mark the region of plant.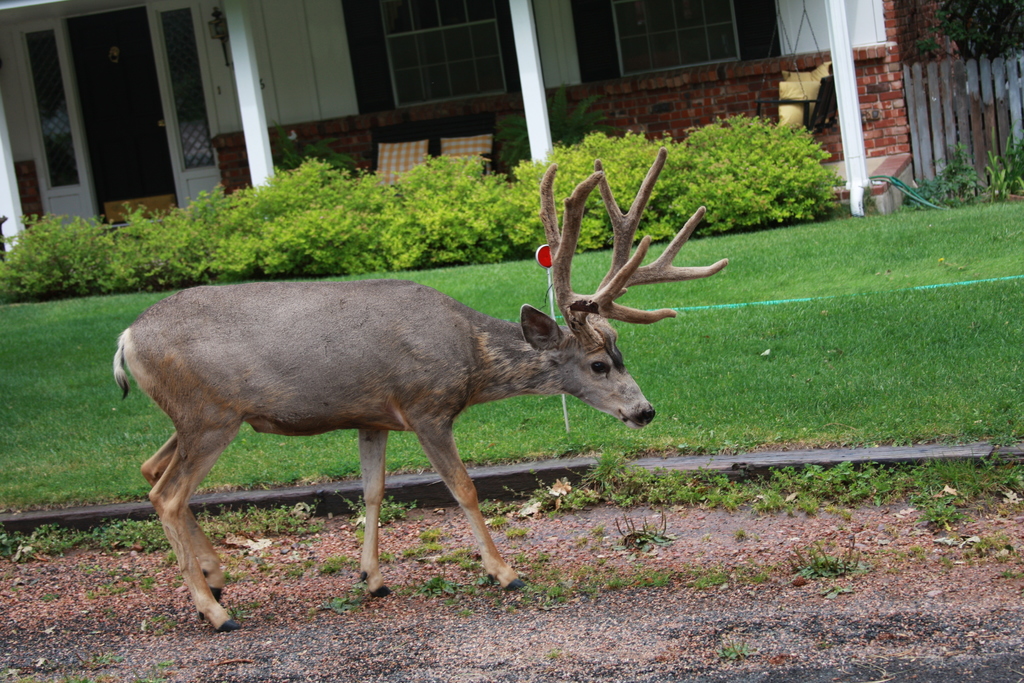
Region: bbox=(433, 567, 461, 604).
